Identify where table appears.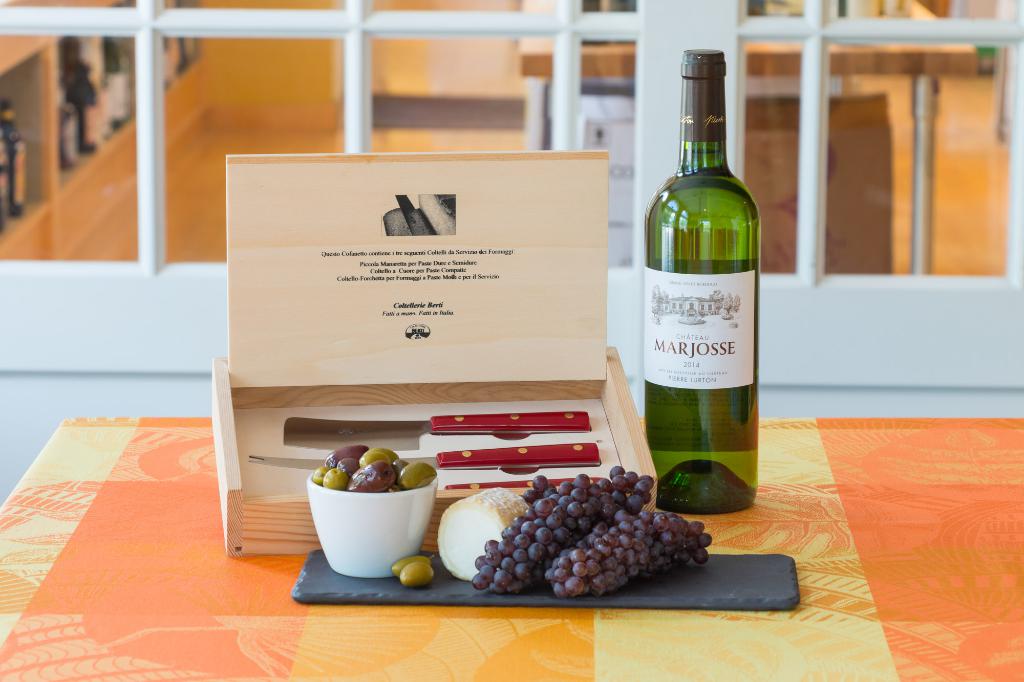
Appears at {"x1": 0, "y1": 408, "x2": 1023, "y2": 681}.
